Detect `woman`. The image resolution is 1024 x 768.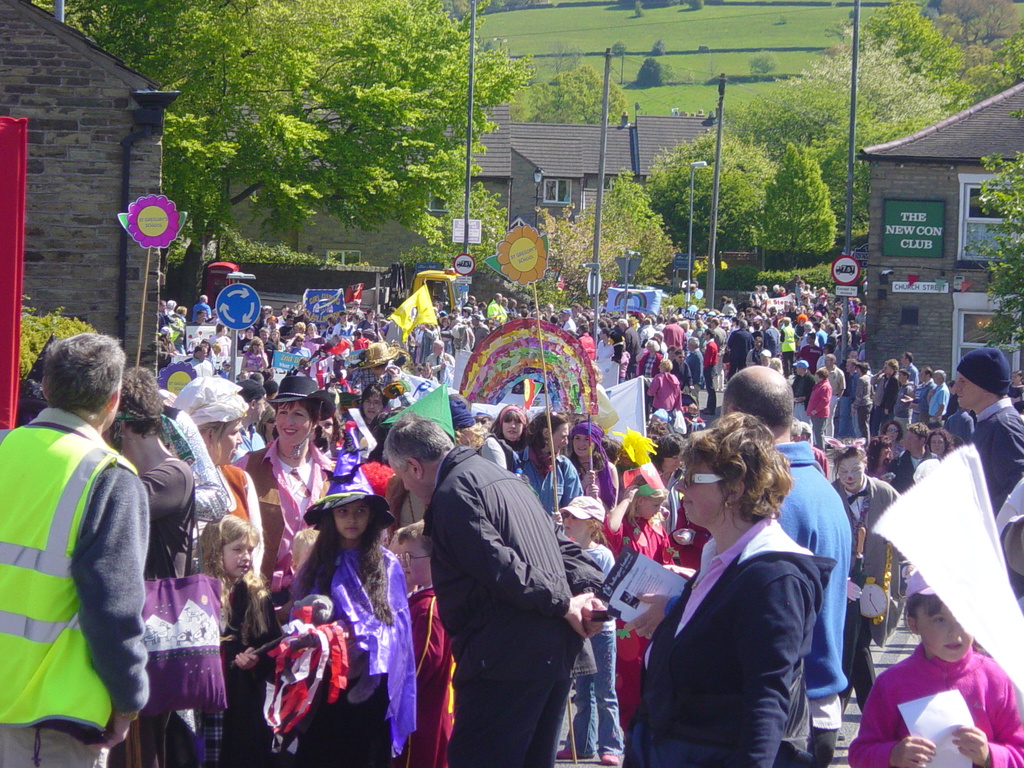
813 309 822 323.
